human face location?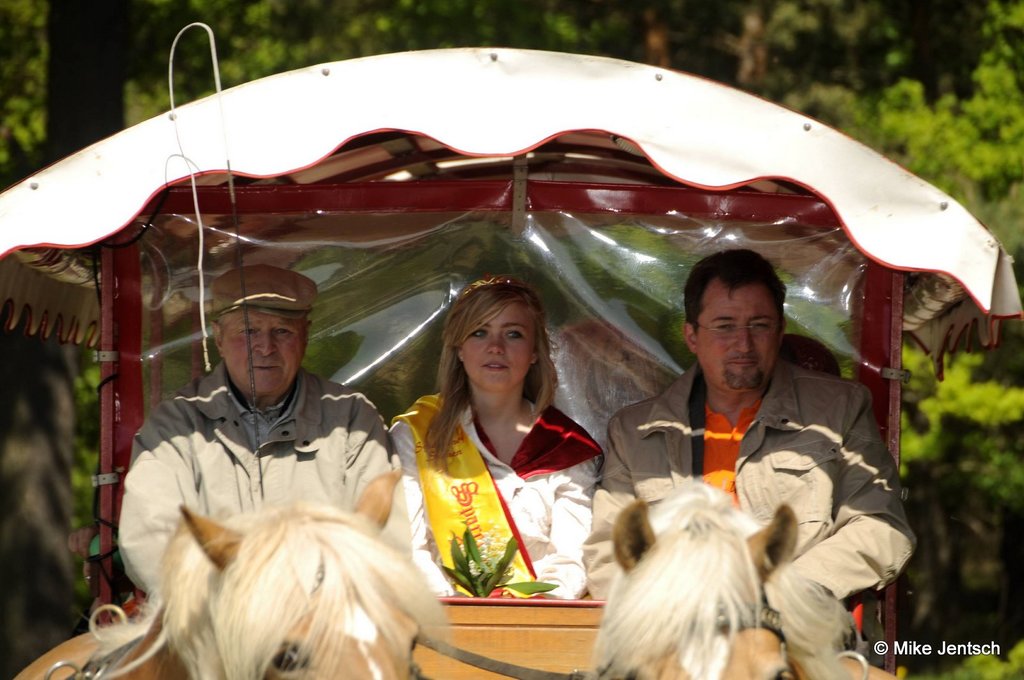
region(216, 310, 307, 402)
